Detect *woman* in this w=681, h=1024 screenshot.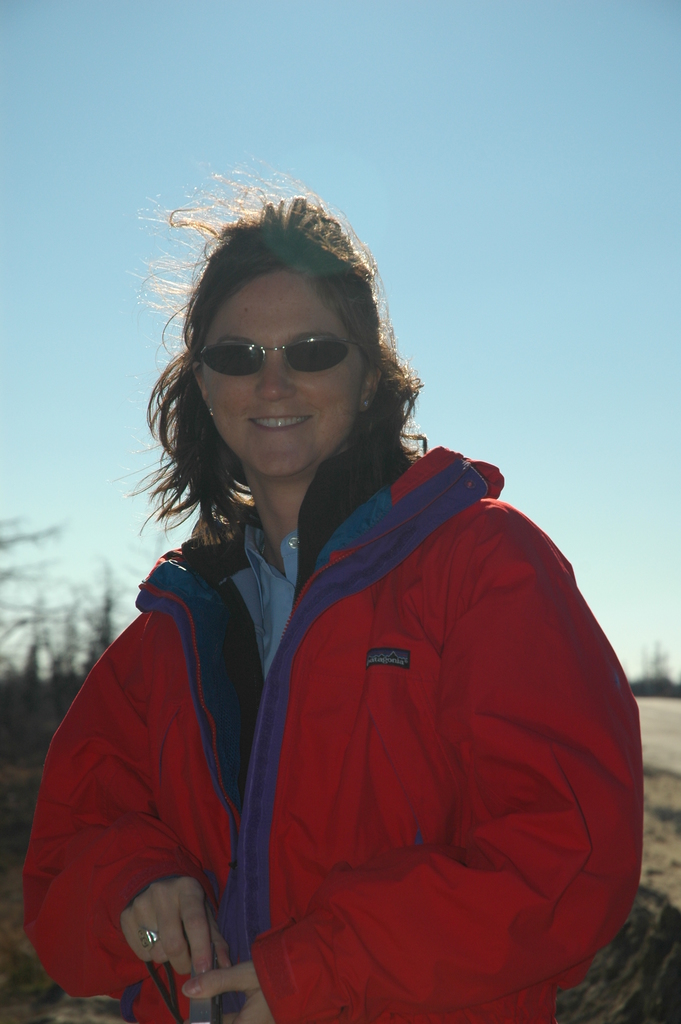
Detection: [19,204,640,1023].
